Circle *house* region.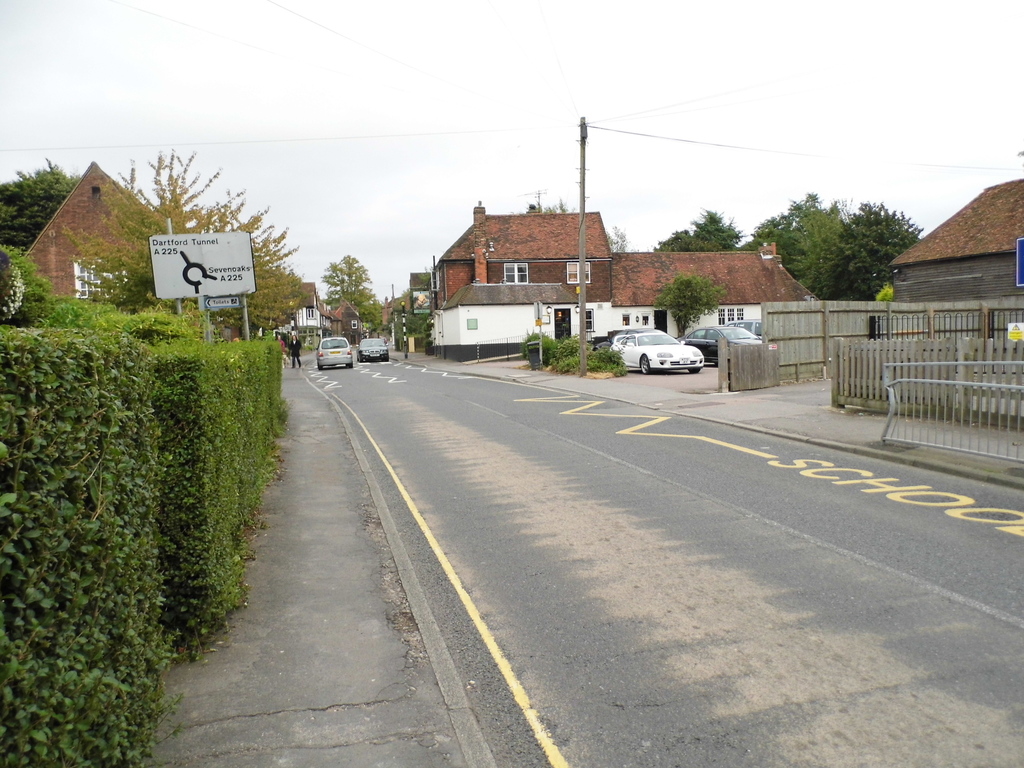
Region: box(12, 157, 148, 317).
